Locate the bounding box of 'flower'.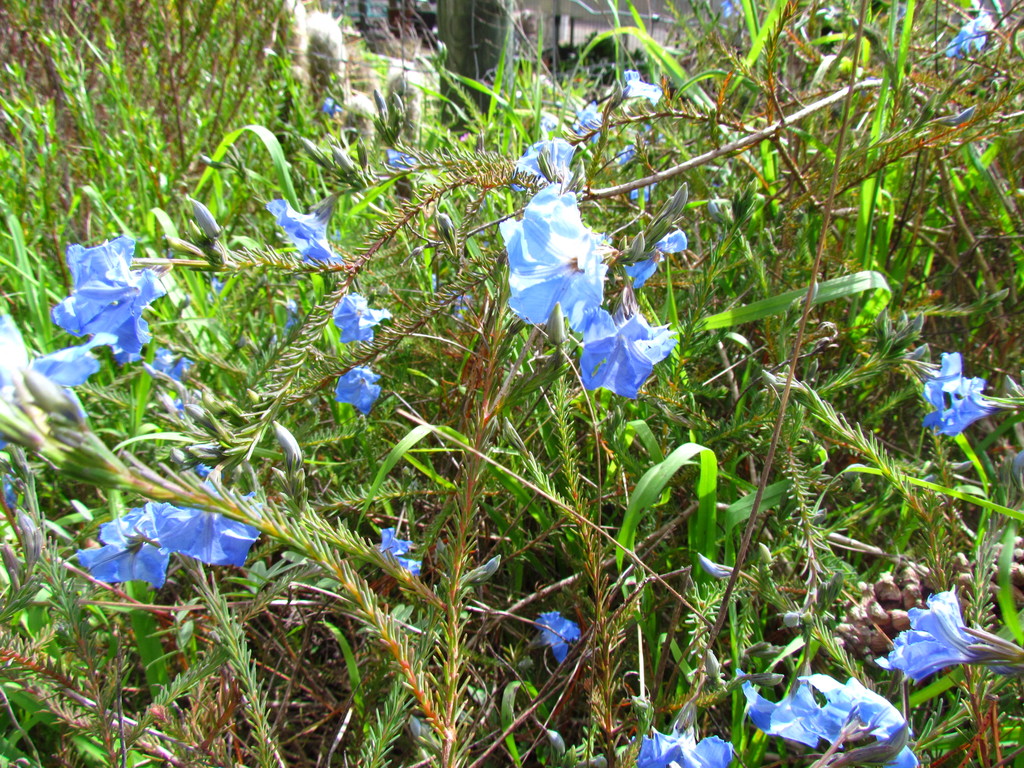
Bounding box: select_region(721, 0, 742, 16).
